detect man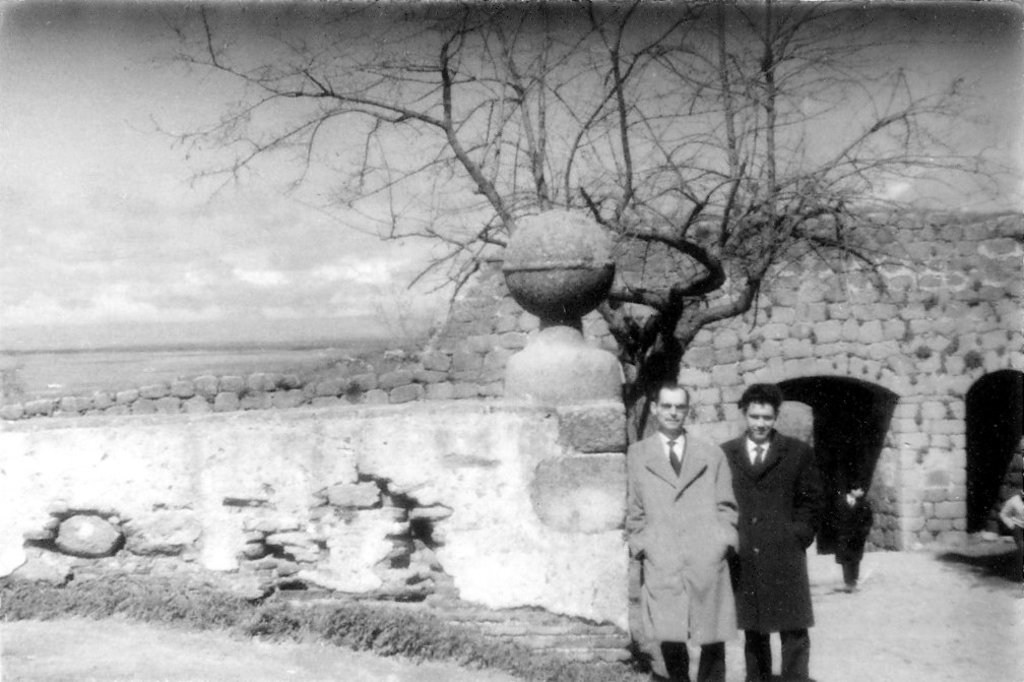
<bbox>718, 382, 823, 681</bbox>
